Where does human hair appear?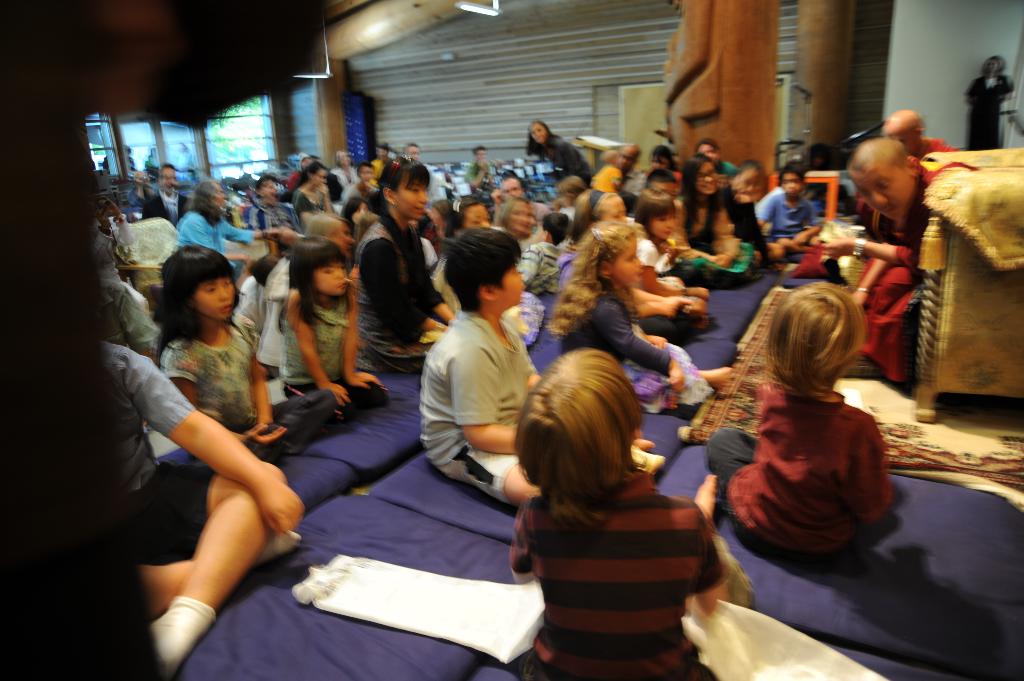
Appears at x1=441, y1=225, x2=522, y2=309.
